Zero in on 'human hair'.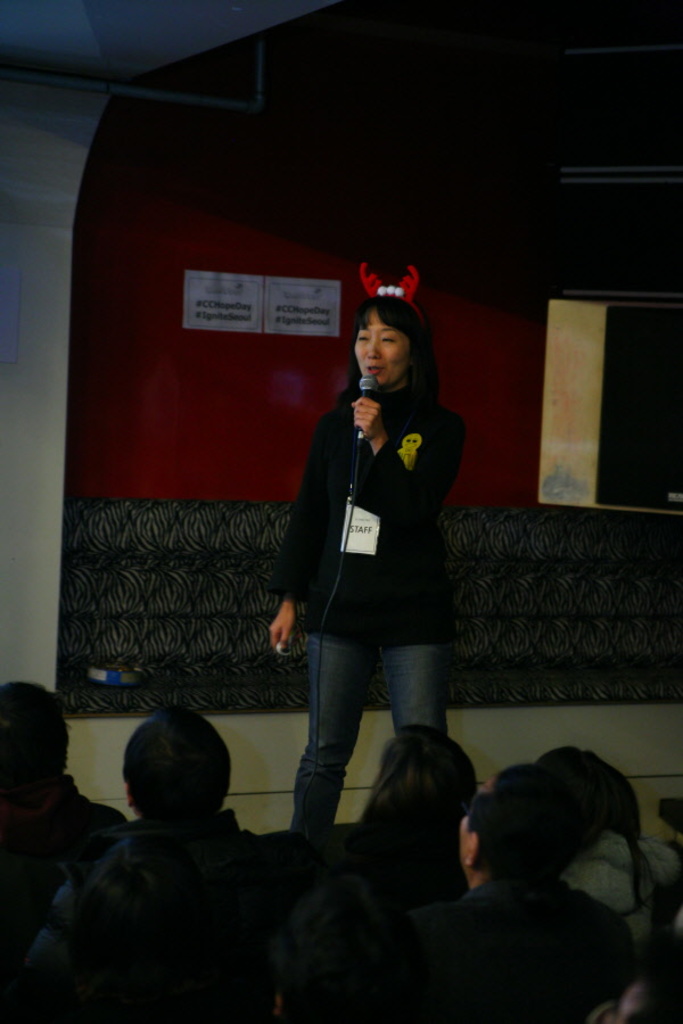
Zeroed in: bbox(342, 291, 436, 396).
